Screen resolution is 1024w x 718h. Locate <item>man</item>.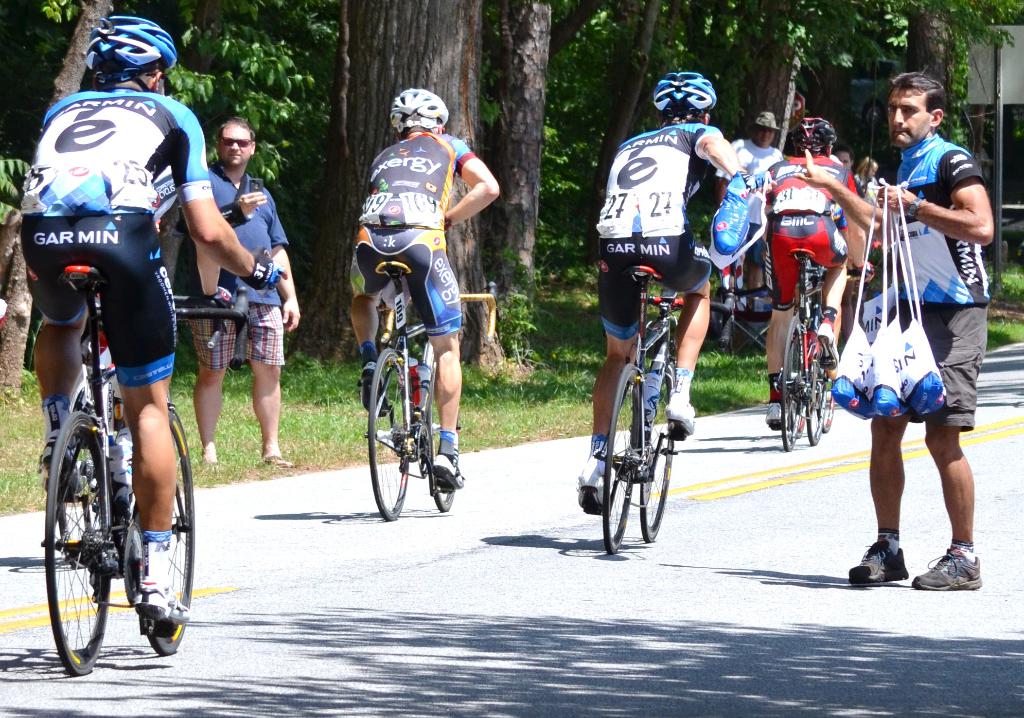
rect(758, 117, 881, 434).
